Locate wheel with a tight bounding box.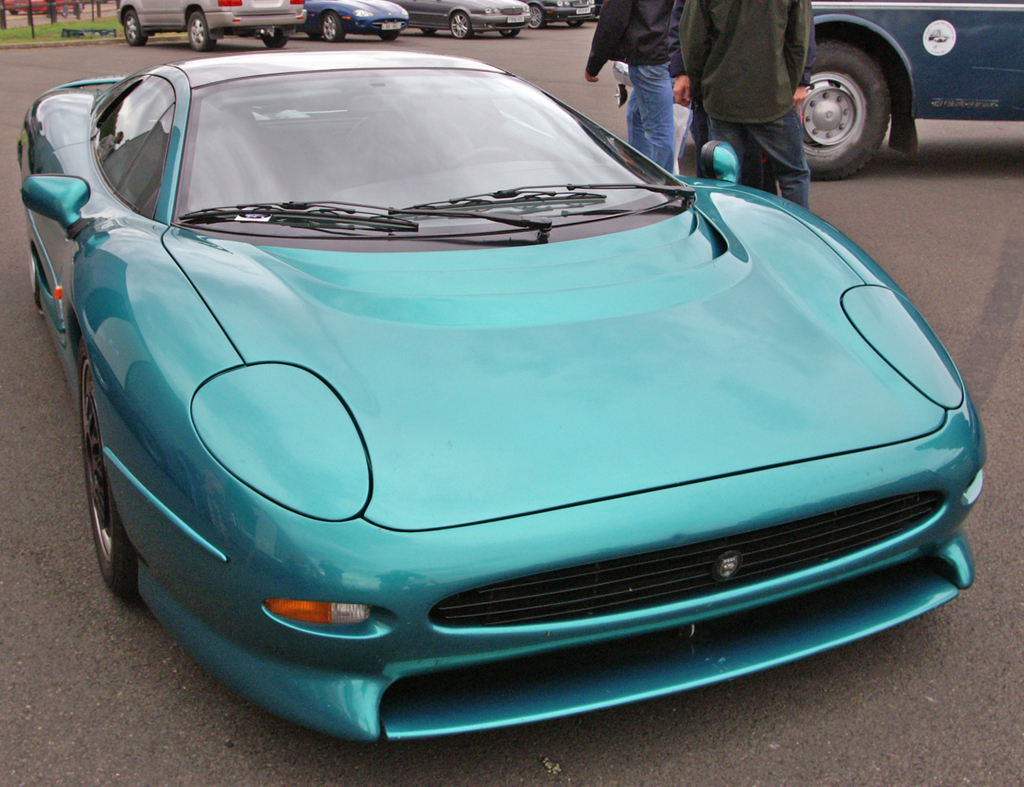
locate(184, 7, 216, 53).
